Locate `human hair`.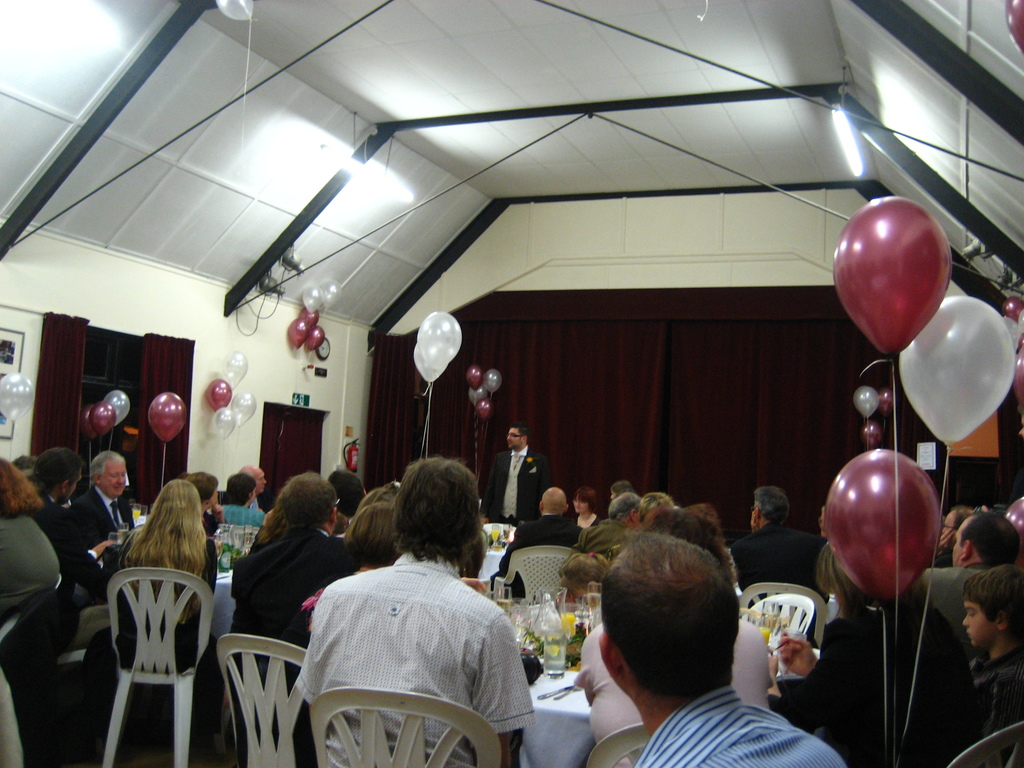
Bounding box: {"left": 573, "top": 486, "right": 598, "bottom": 513}.
